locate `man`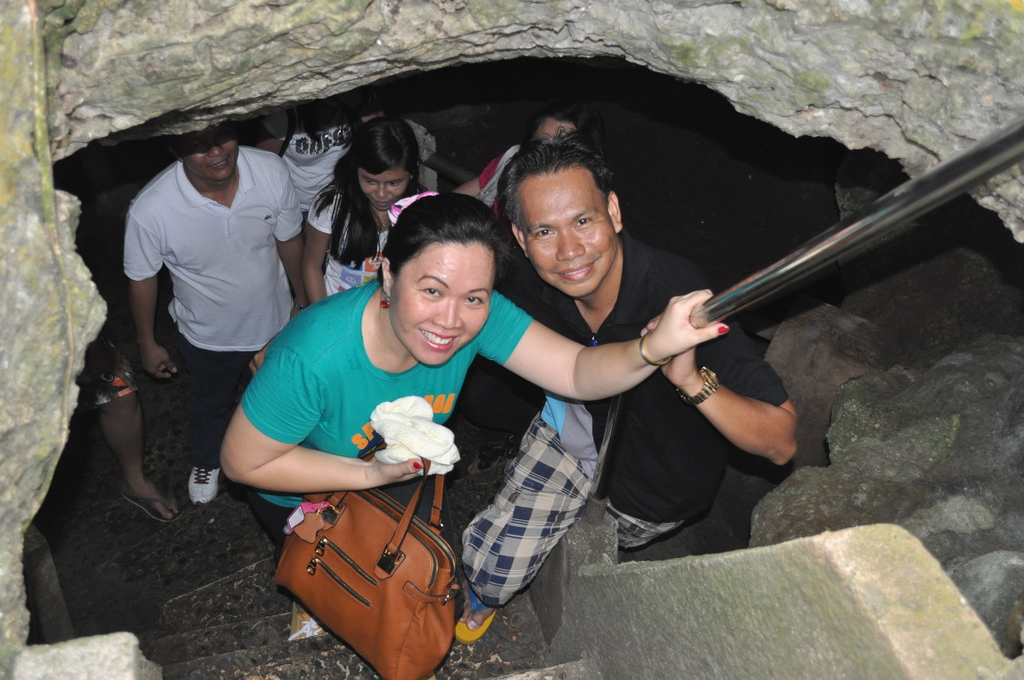
x1=109, y1=108, x2=316, y2=495
